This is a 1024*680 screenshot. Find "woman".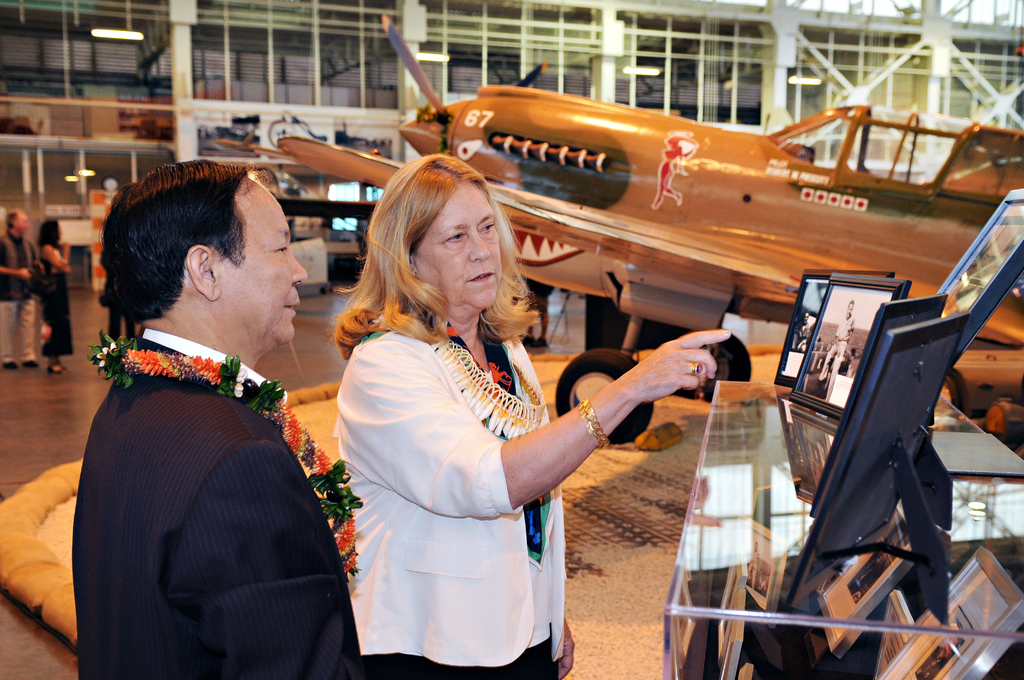
Bounding box: {"left": 340, "top": 170, "right": 723, "bottom": 679}.
